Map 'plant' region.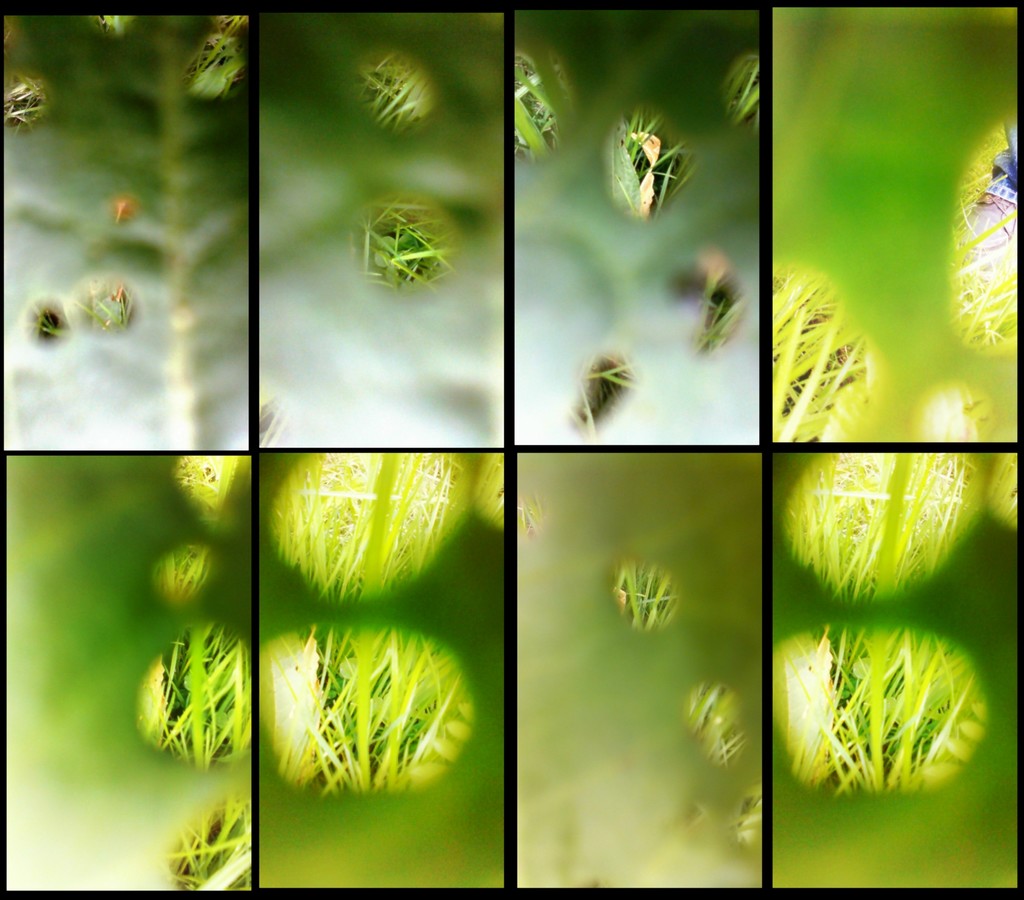
Mapped to select_region(516, 44, 574, 161).
